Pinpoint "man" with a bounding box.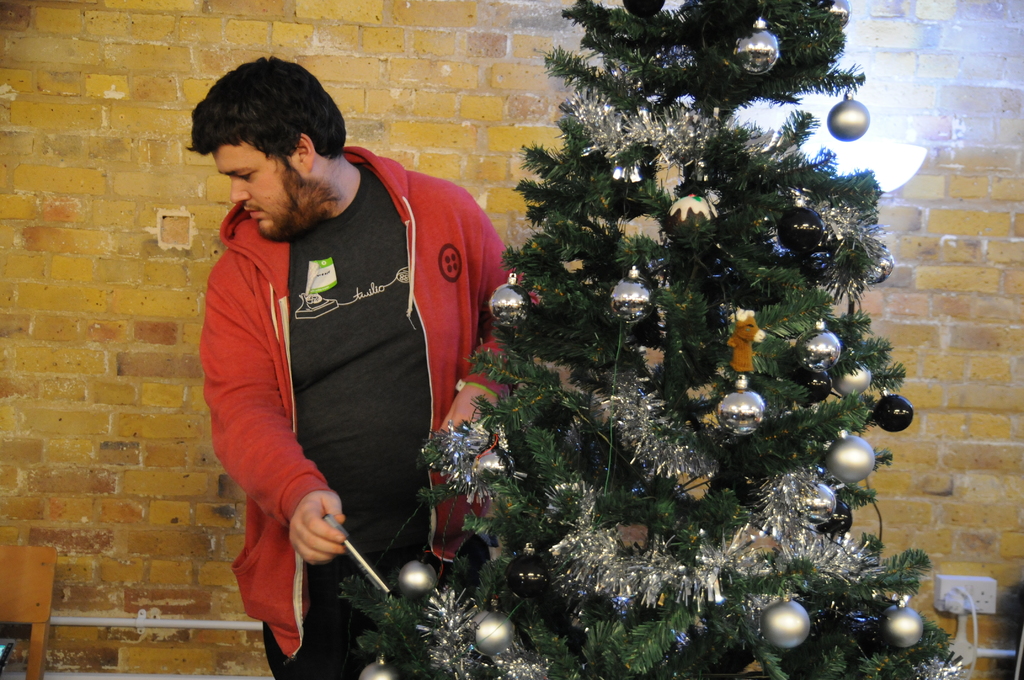
locate(180, 60, 513, 651).
